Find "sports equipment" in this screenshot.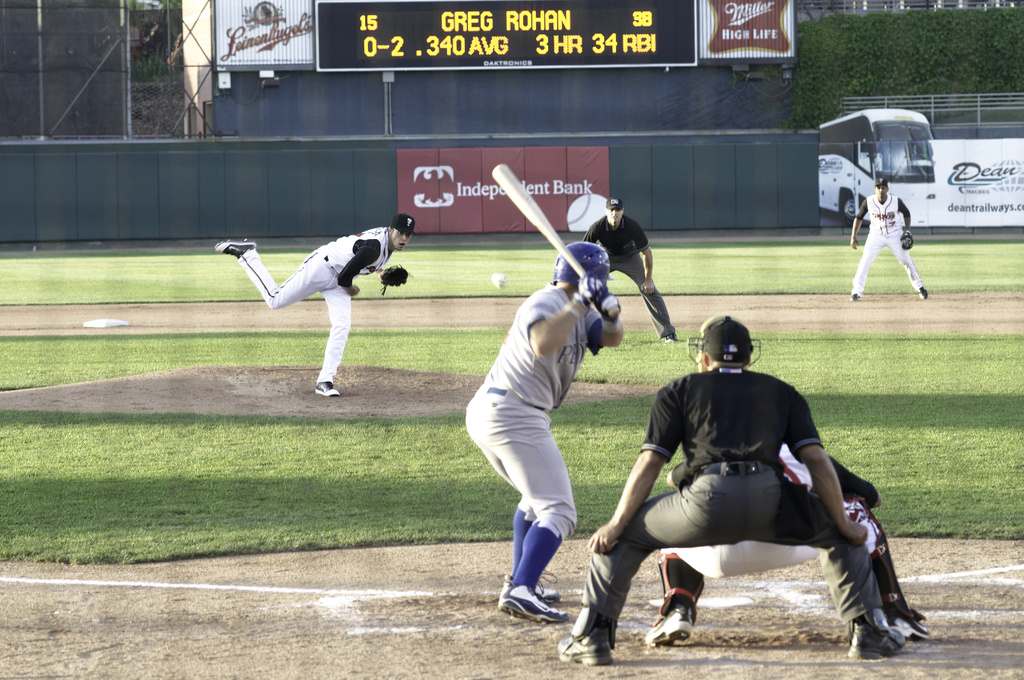
The bounding box for "sports equipment" is <region>683, 314, 760, 372</region>.
